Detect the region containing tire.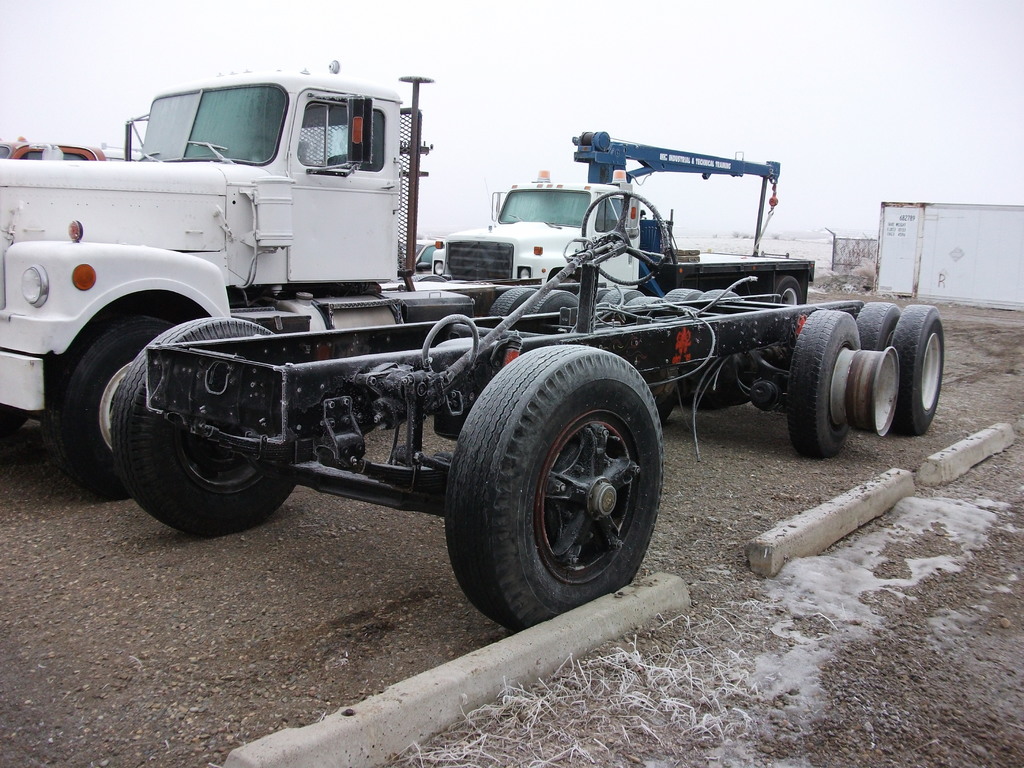
[788, 310, 861, 458].
